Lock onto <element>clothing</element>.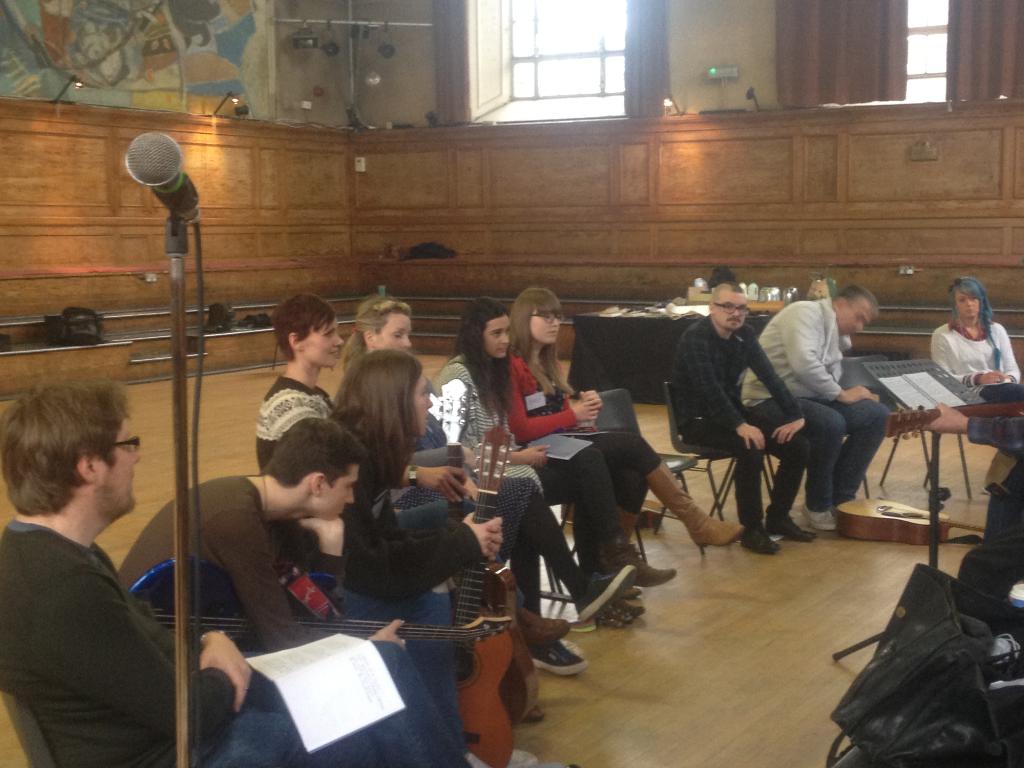
Locked: {"x1": 342, "y1": 420, "x2": 483, "y2": 597}.
